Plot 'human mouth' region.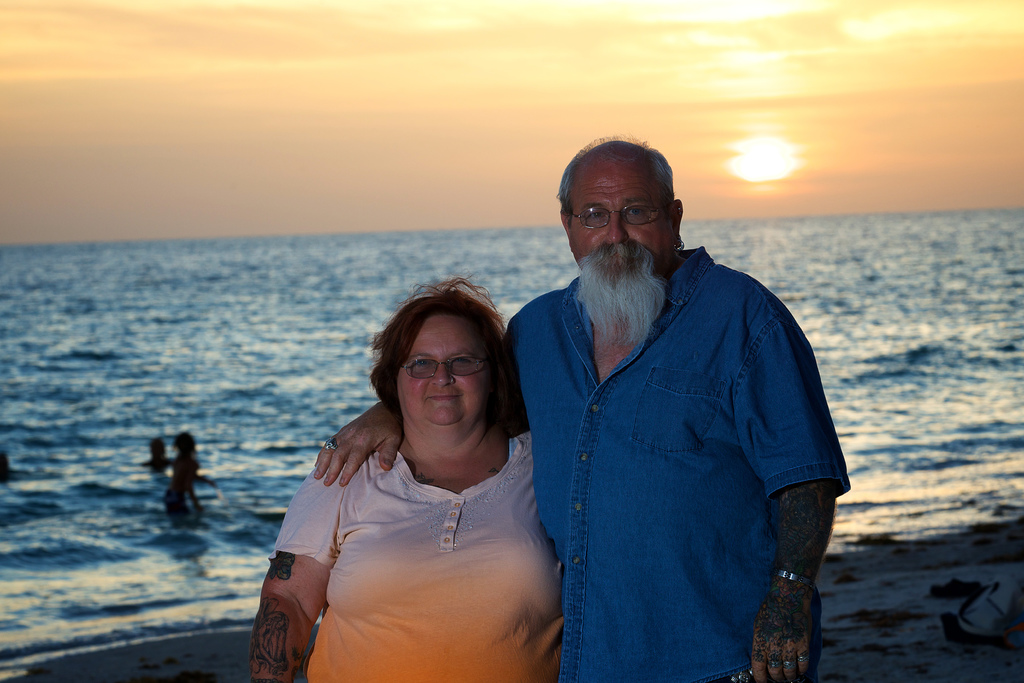
Plotted at box=[604, 251, 643, 267].
